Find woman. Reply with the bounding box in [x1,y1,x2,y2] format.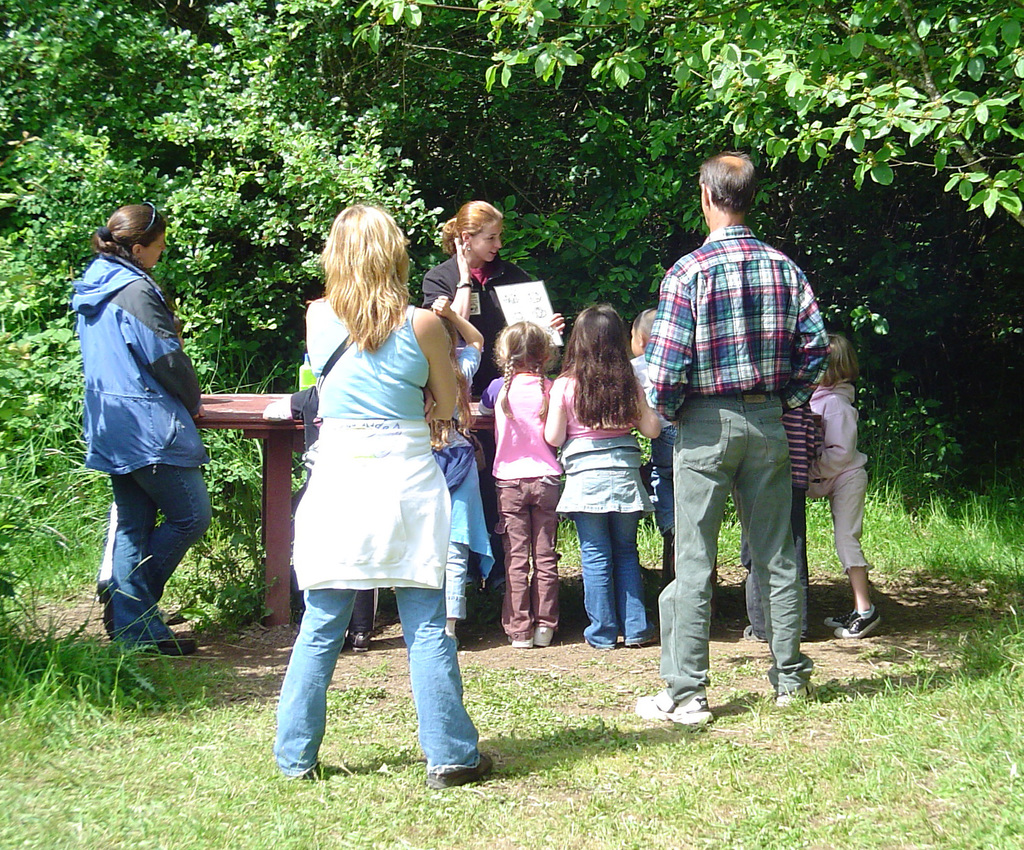
[74,200,215,653].
